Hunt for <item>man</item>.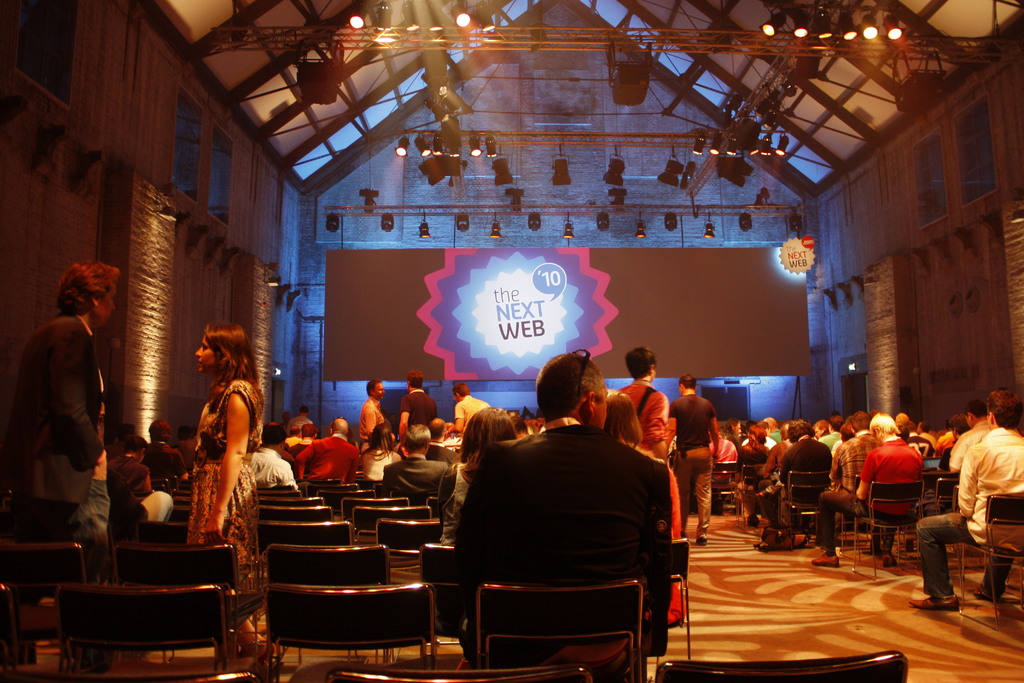
Hunted down at <region>143, 417, 190, 485</region>.
